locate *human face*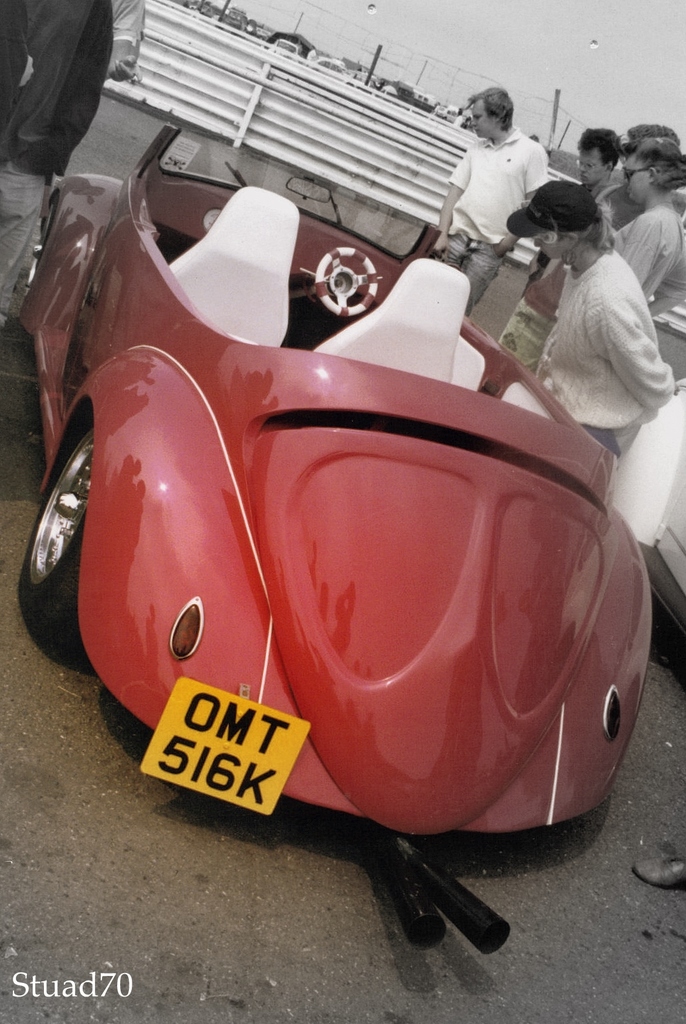
x1=577, y1=146, x2=605, y2=189
